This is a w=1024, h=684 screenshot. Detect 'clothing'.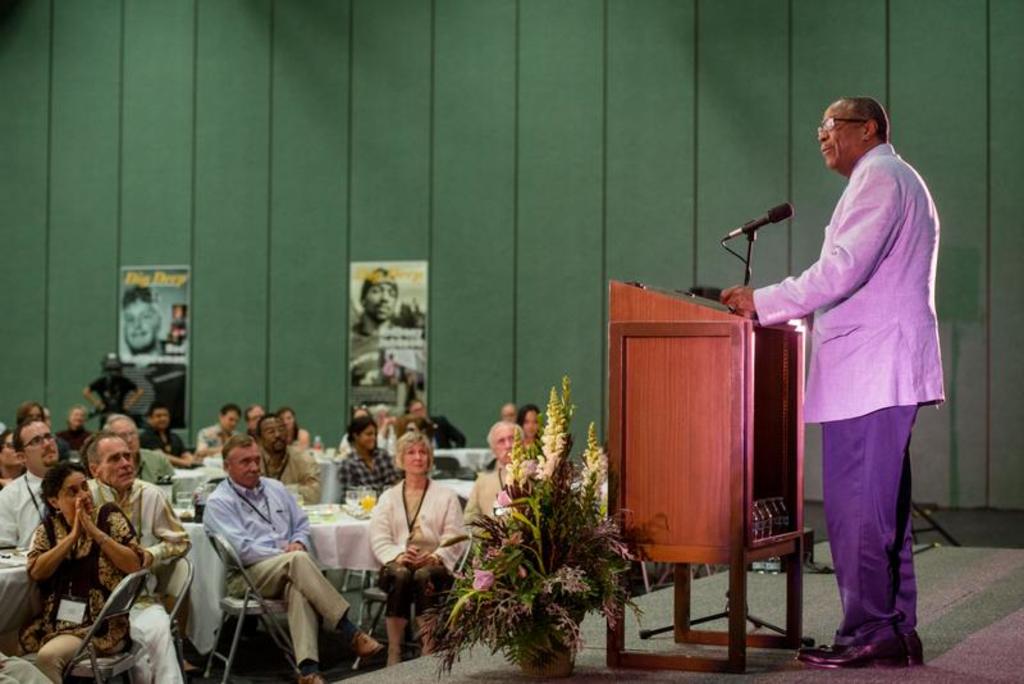
detection(188, 433, 229, 468).
